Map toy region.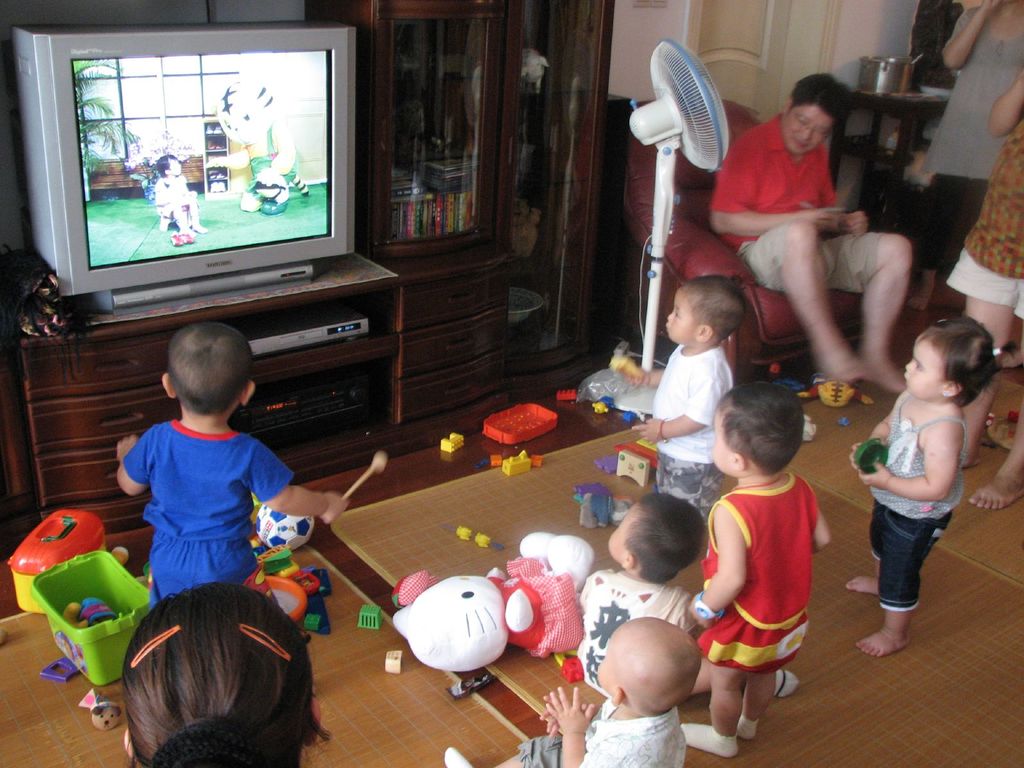
Mapped to select_region(491, 452, 501, 466).
